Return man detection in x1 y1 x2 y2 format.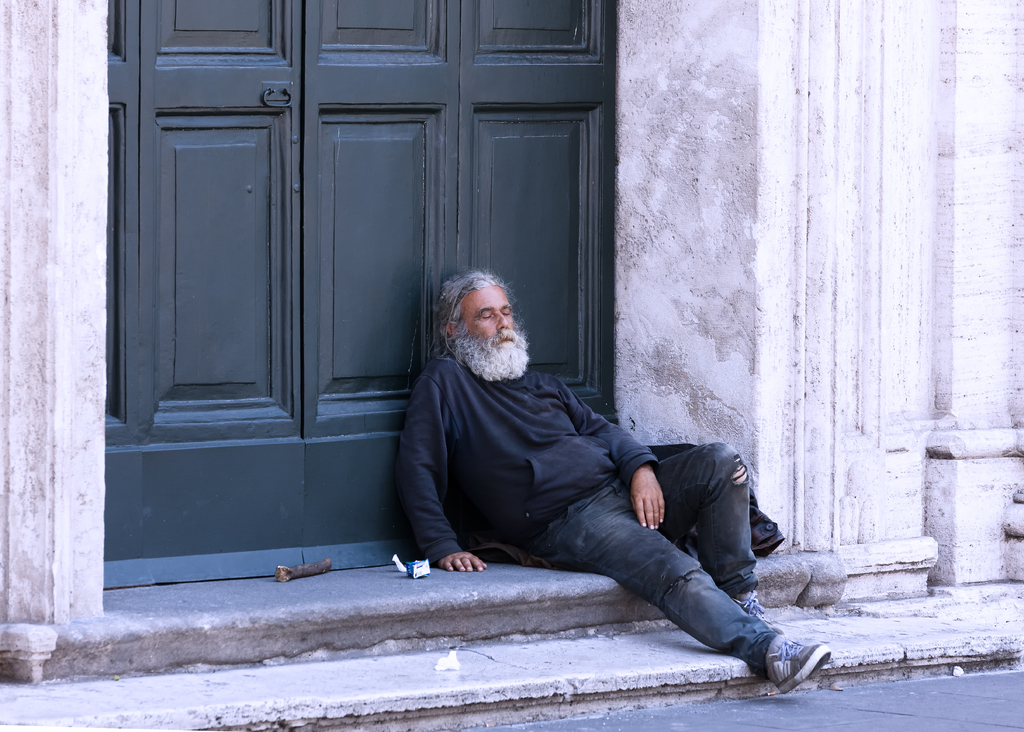
395 271 834 697.
